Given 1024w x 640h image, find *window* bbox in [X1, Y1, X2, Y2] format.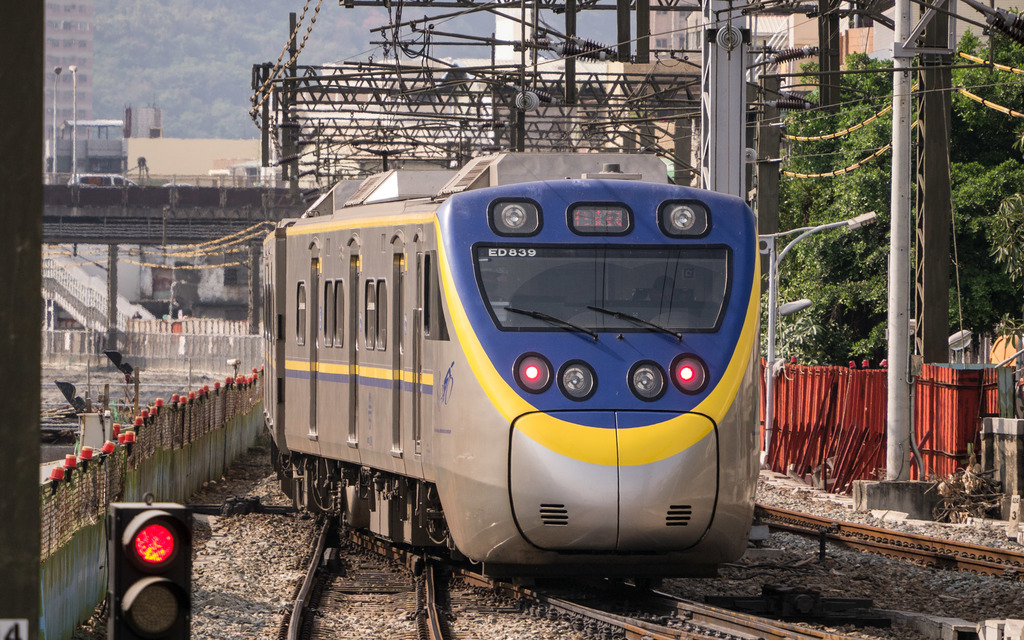
[334, 276, 346, 345].
